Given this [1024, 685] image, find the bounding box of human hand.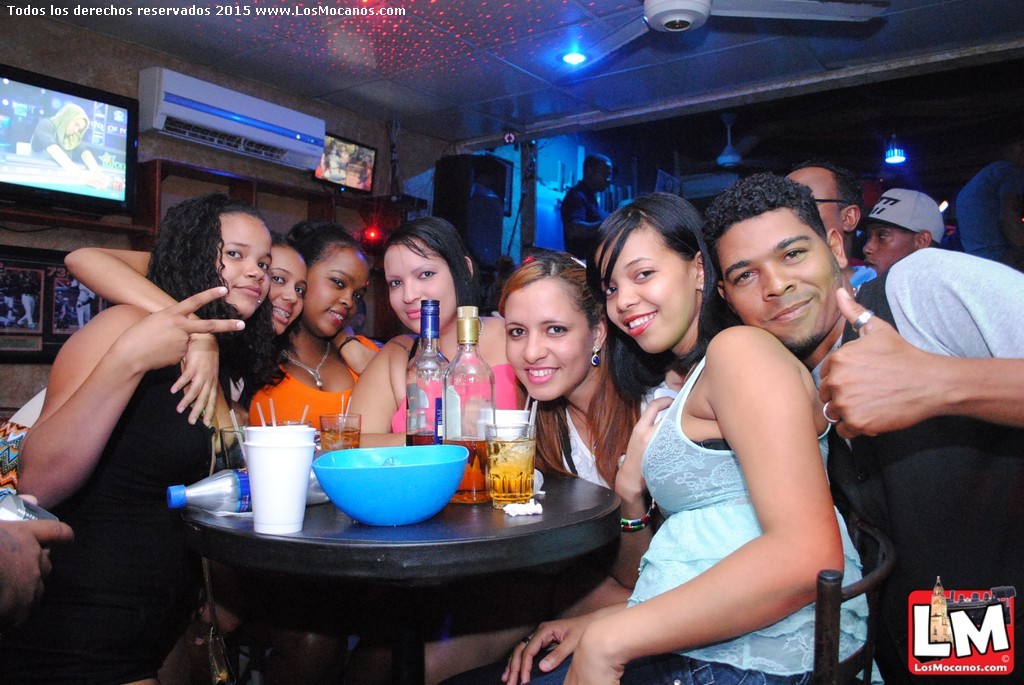
locate(170, 336, 221, 430).
